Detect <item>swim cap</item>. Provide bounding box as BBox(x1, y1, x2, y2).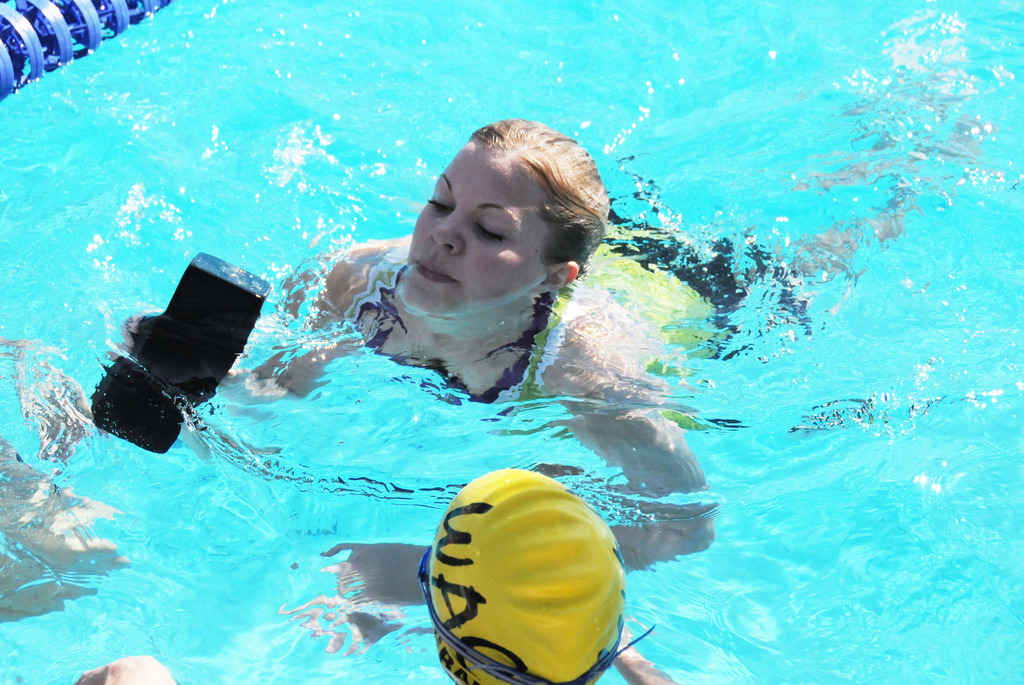
BBox(445, 467, 621, 684).
